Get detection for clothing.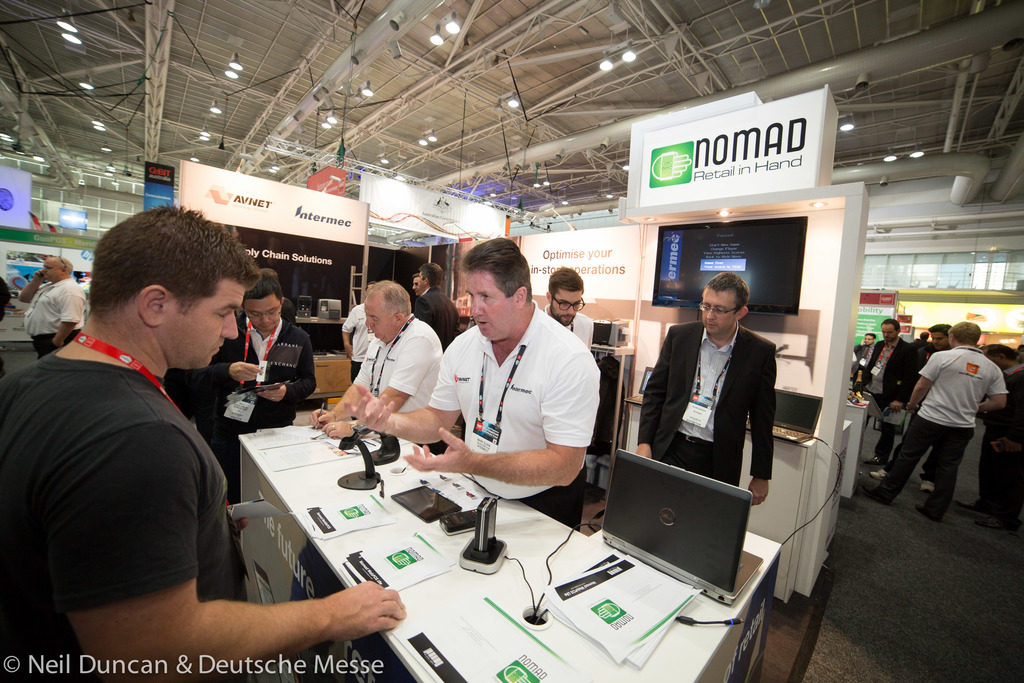
Detection: left=22, top=273, right=89, bottom=352.
